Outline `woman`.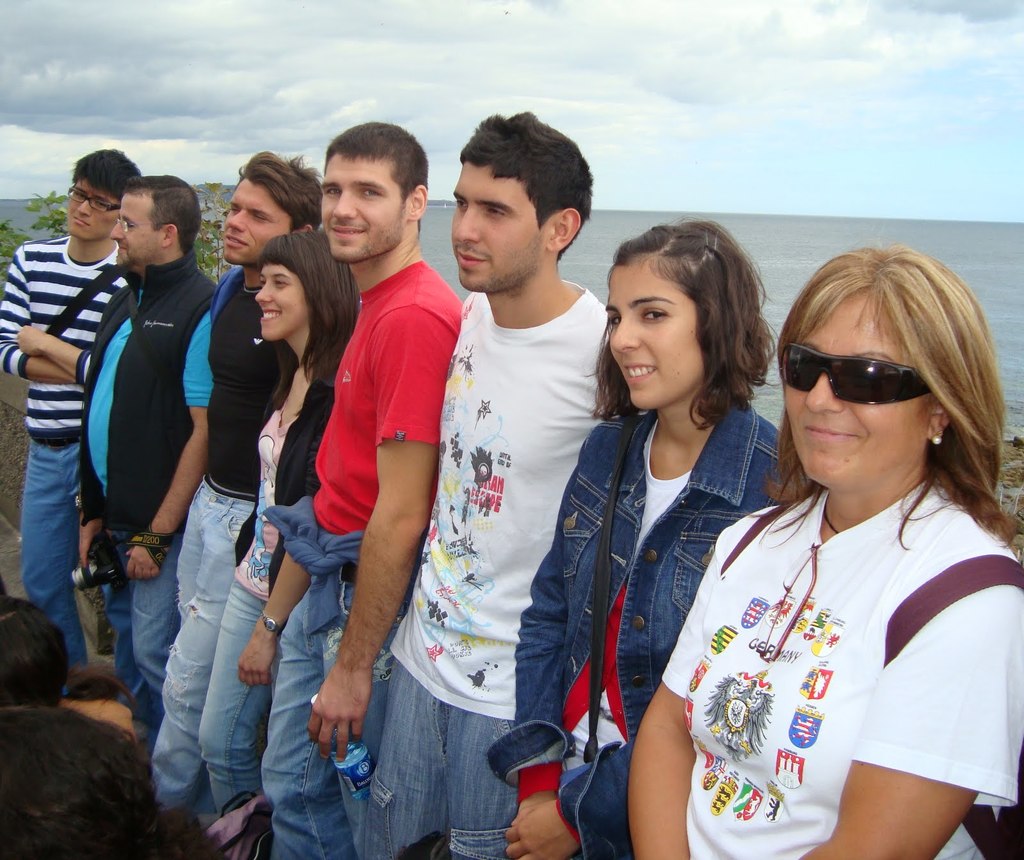
Outline: <box>513,214,815,859</box>.
